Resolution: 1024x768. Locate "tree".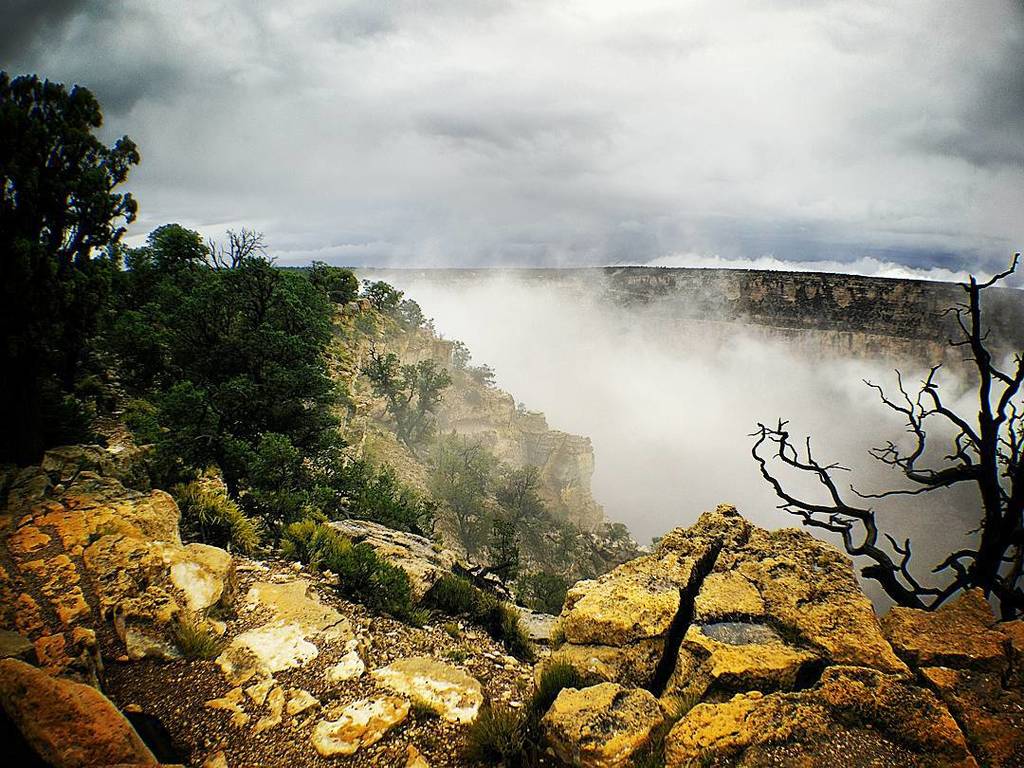
region(0, 68, 142, 478).
